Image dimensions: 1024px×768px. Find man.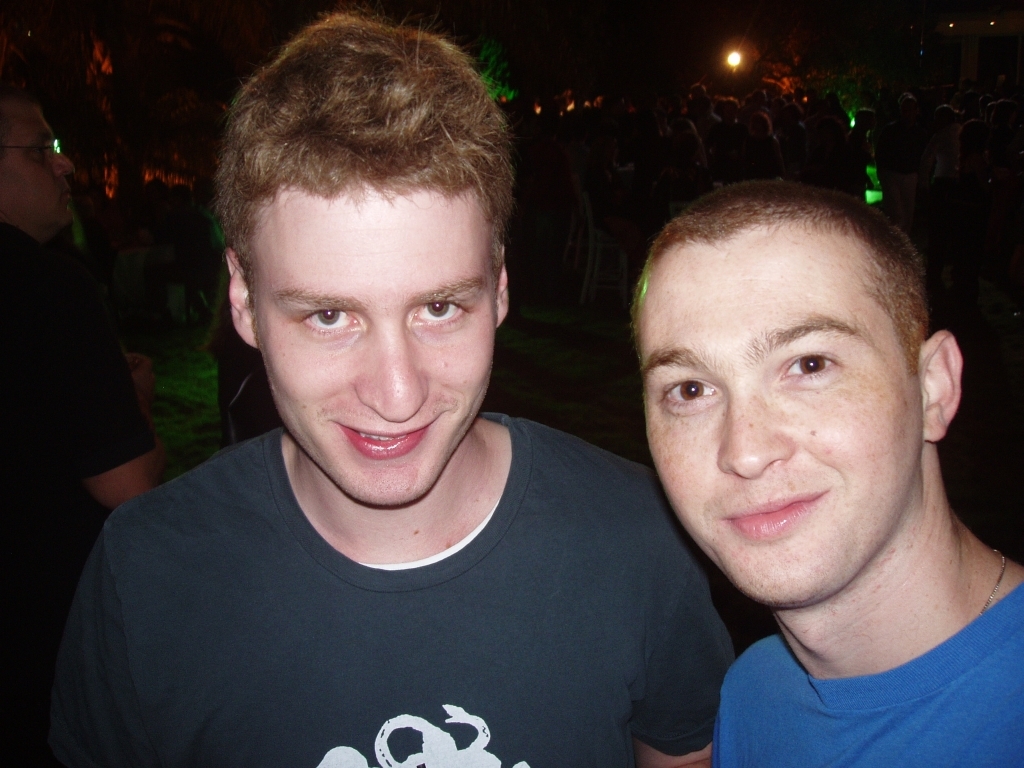
[left=46, top=36, right=762, bottom=757].
